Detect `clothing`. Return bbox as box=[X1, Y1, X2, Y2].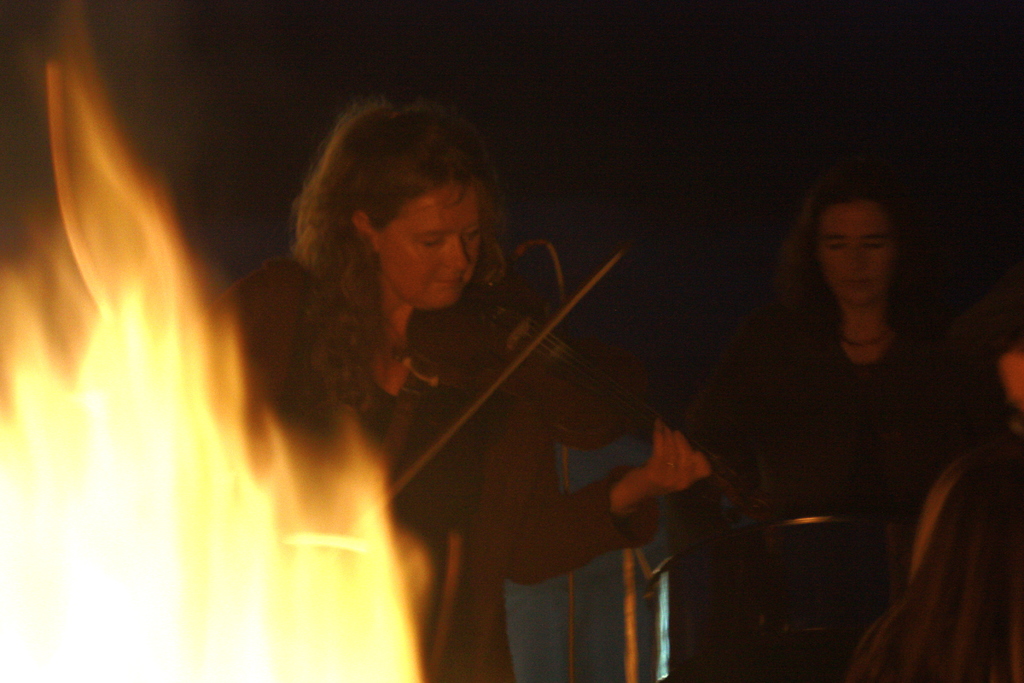
box=[657, 309, 1006, 682].
